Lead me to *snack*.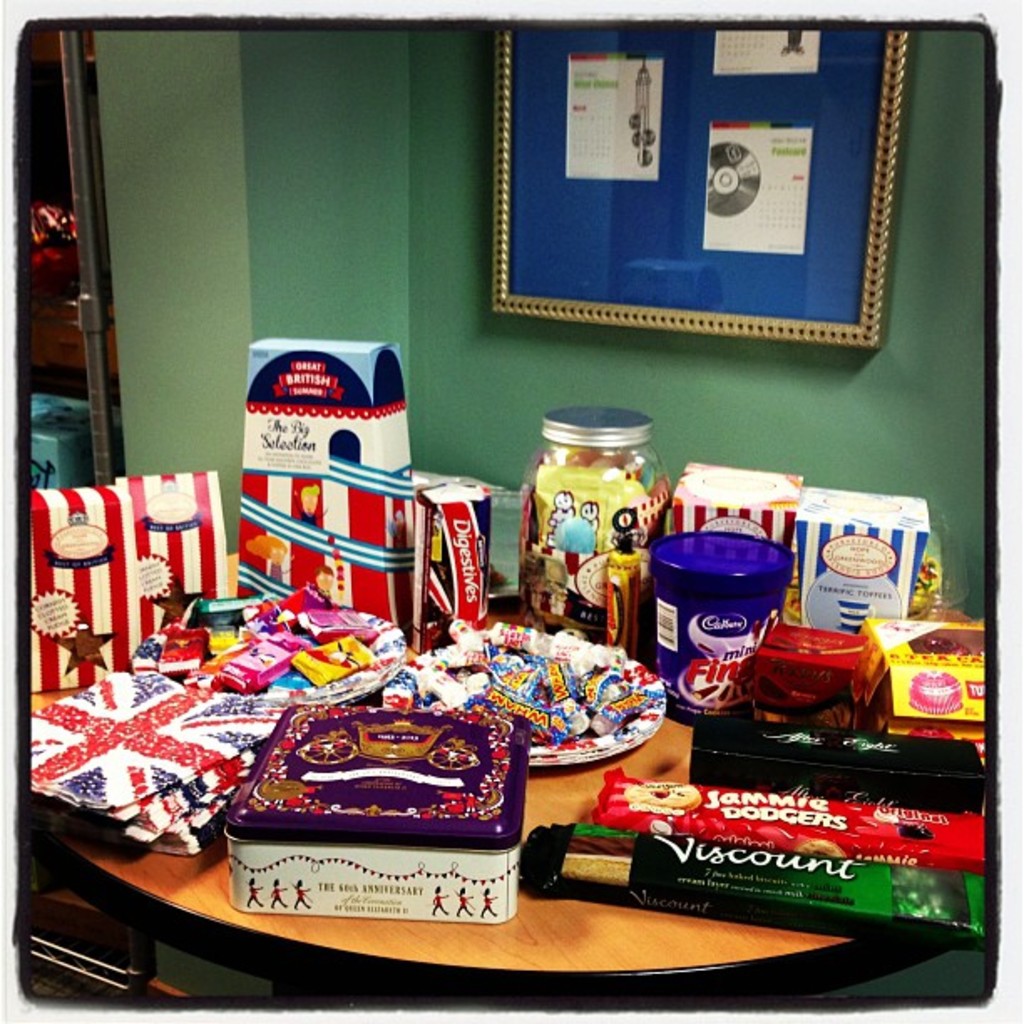
Lead to pyautogui.locateOnScreen(385, 609, 666, 750).
